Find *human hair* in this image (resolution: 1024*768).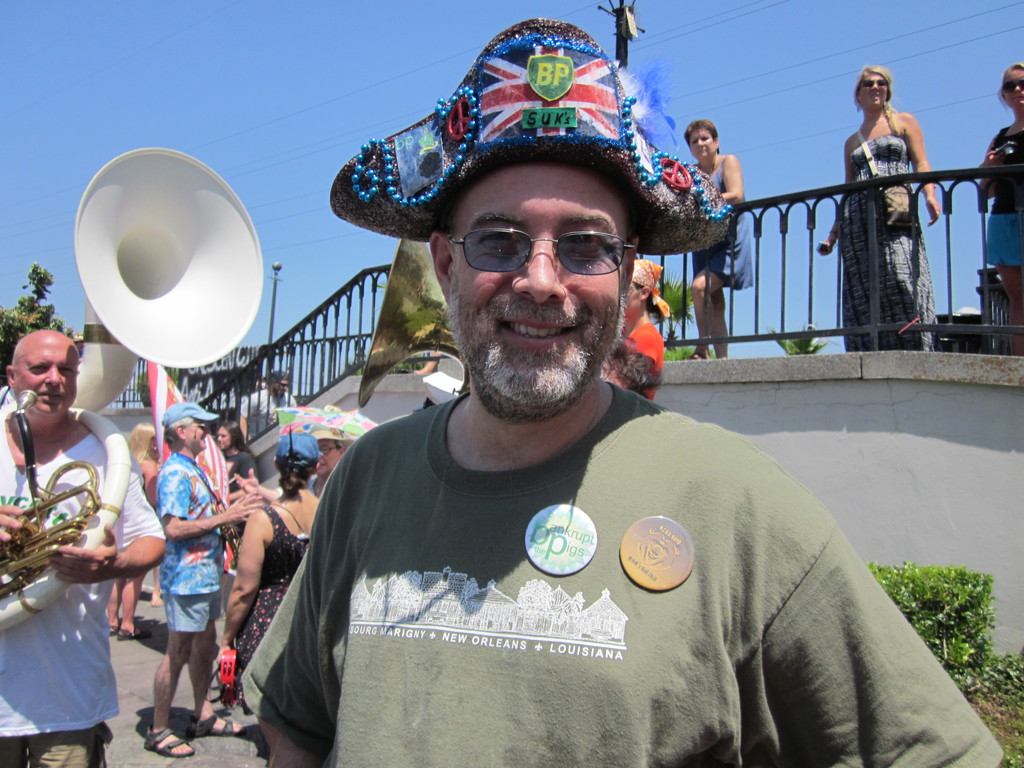
<bbox>996, 61, 1023, 114</bbox>.
